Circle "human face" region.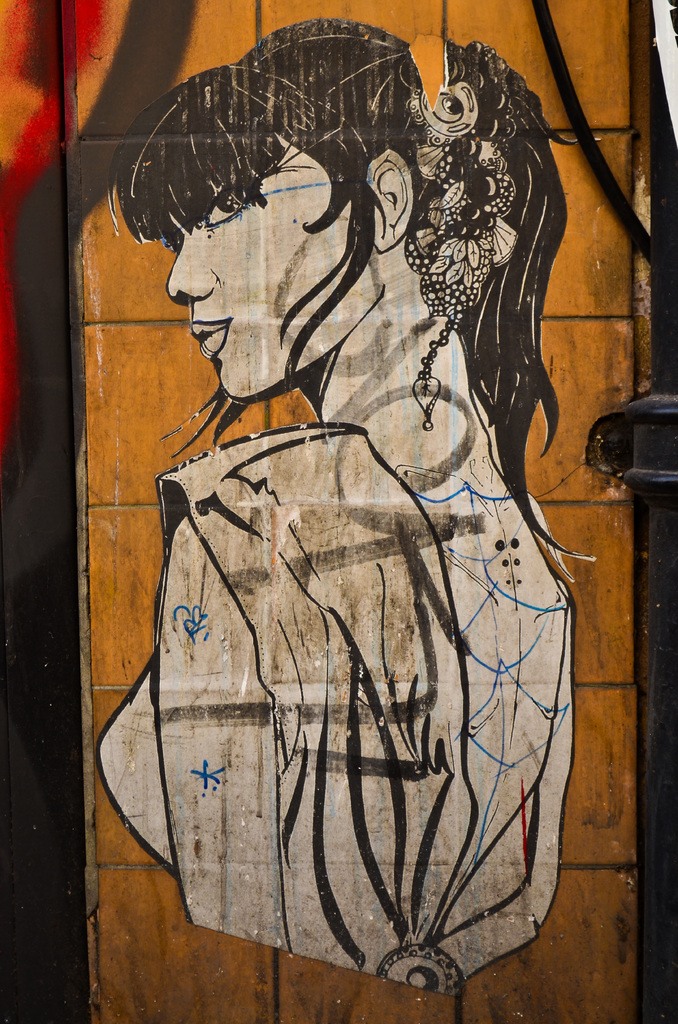
Region: BBox(149, 138, 372, 400).
